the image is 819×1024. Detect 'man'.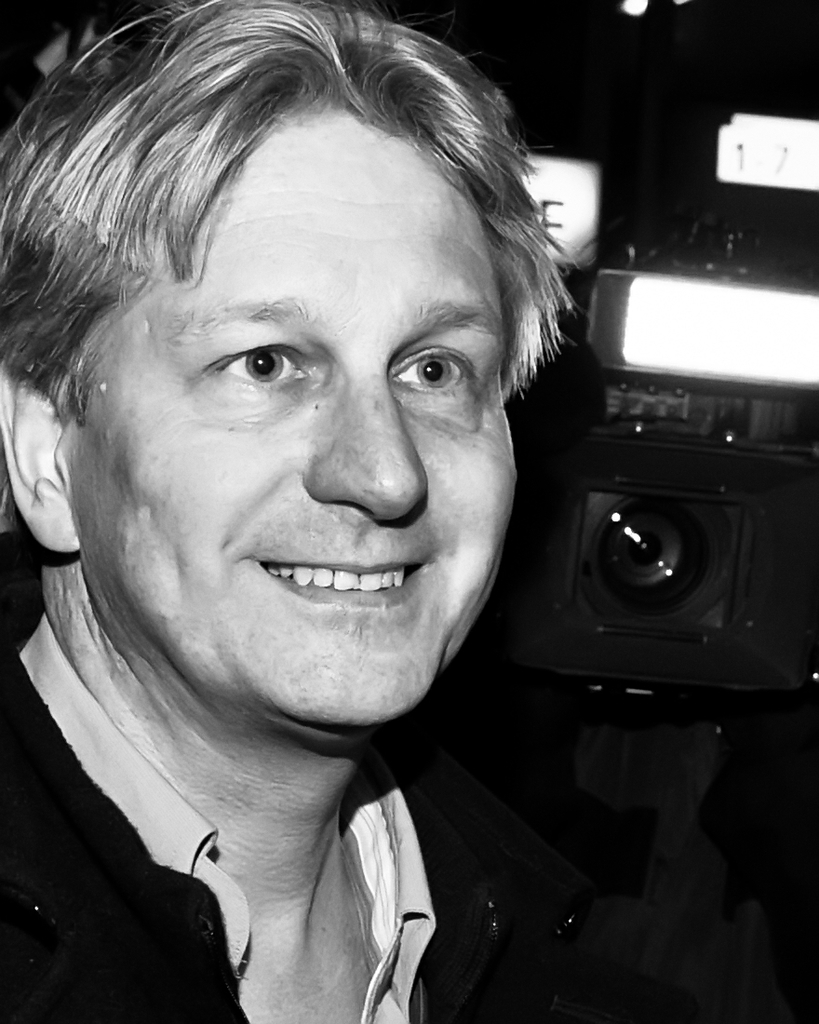
Detection: pyautogui.locateOnScreen(0, 15, 692, 1017).
